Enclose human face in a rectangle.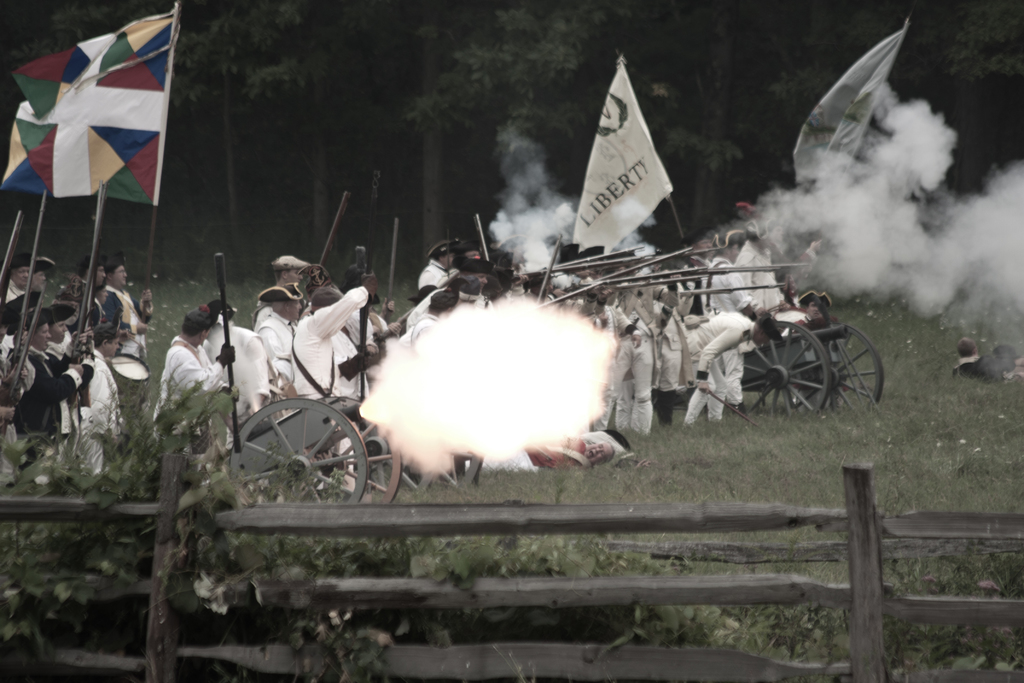
locate(288, 269, 303, 284).
